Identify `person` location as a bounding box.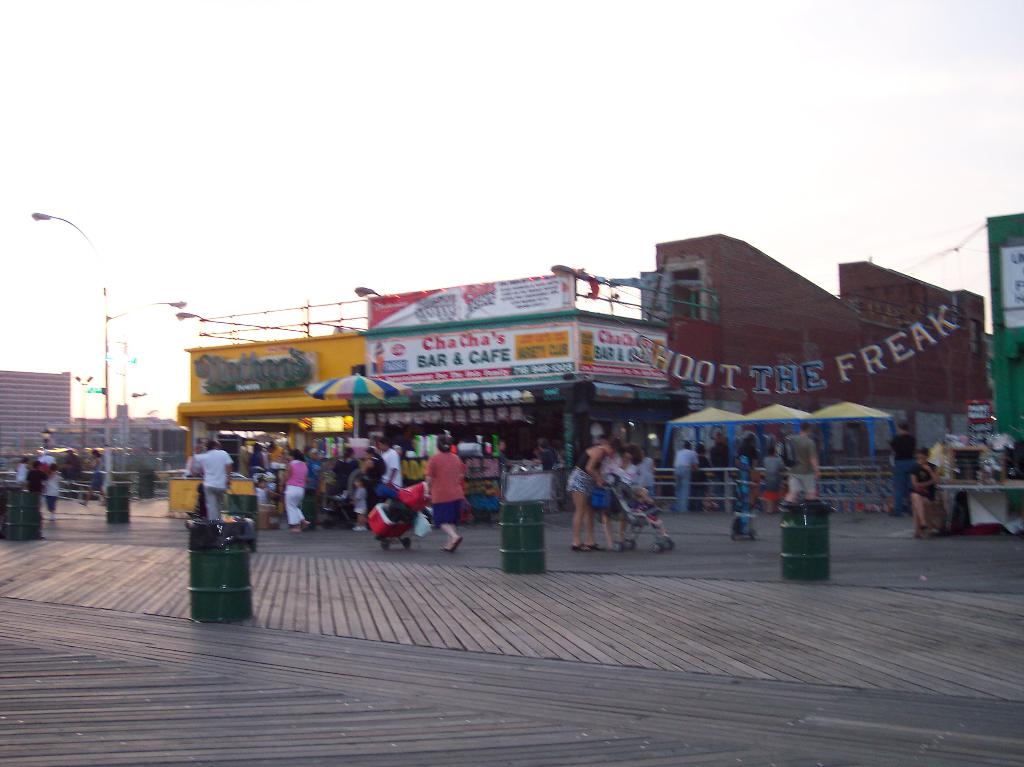
[591,439,641,547].
